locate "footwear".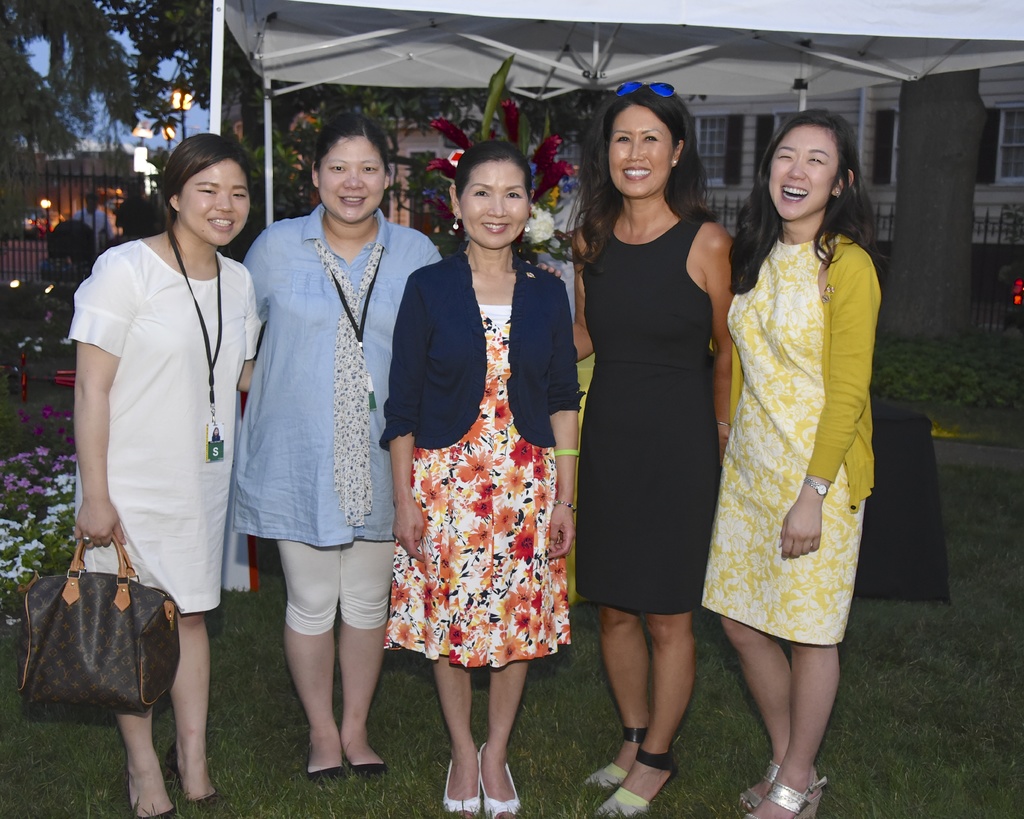
Bounding box: x1=581 y1=729 x2=648 y2=794.
